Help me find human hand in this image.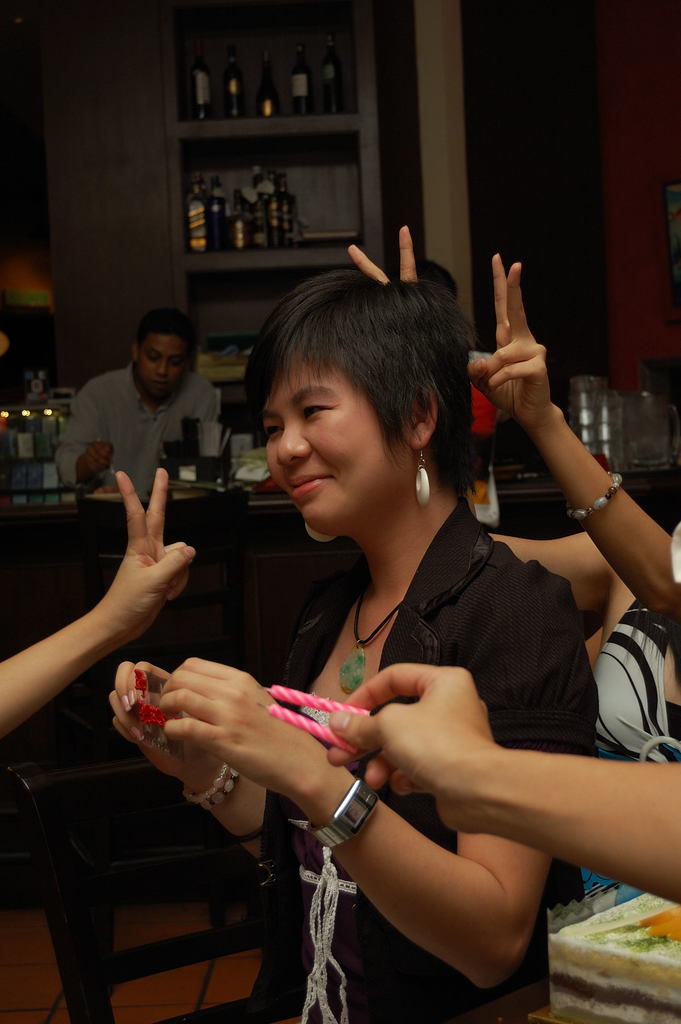
Found it: bbox=[82, 442, 115, 481].
